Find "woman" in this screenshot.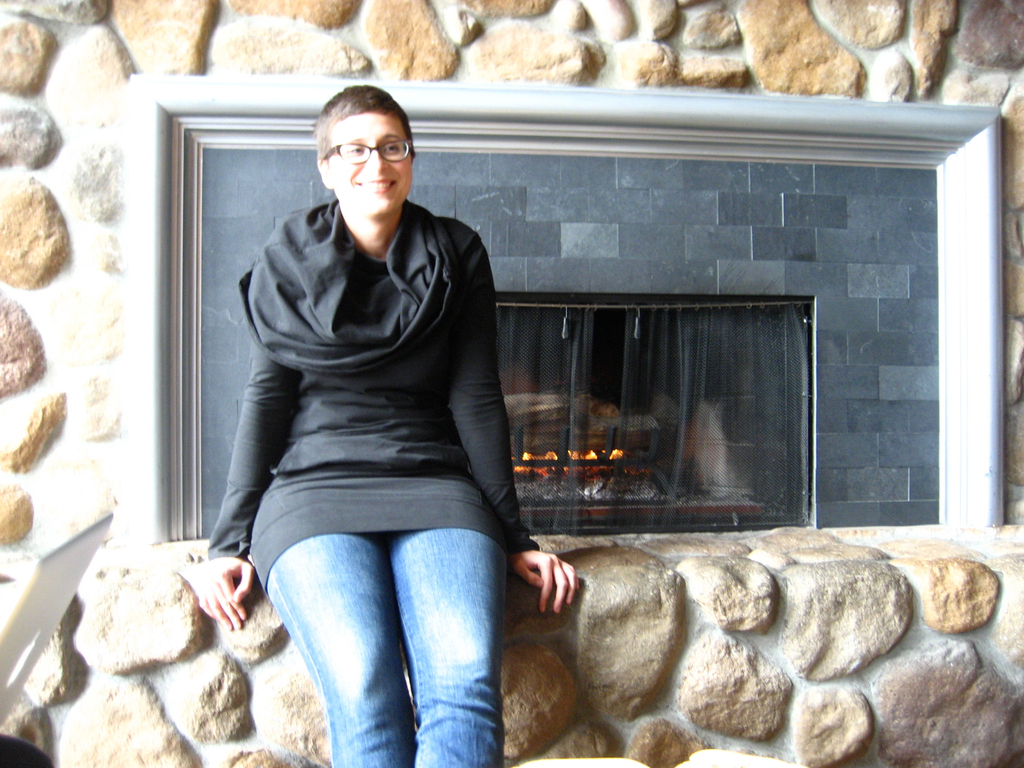
The bounding box for "woman" is bbox(198, 87, 547, 763).
